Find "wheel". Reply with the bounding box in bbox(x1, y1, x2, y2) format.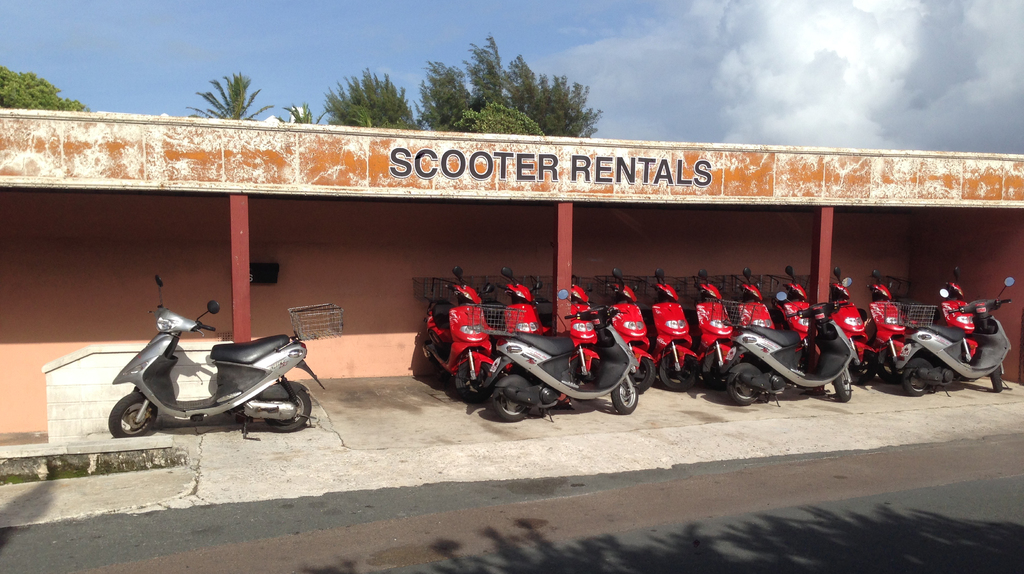
bbox(658, 354, 699, 390).
